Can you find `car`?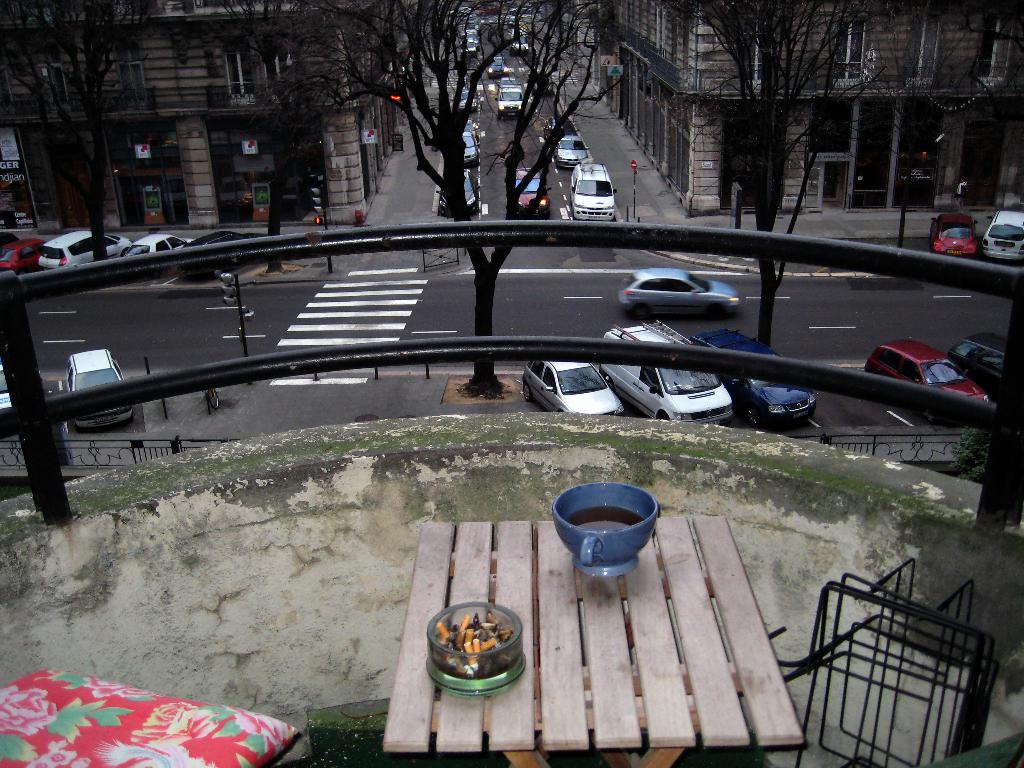
Yes, bounding box: x1=460, y1=131, x2=477, y2=157.
